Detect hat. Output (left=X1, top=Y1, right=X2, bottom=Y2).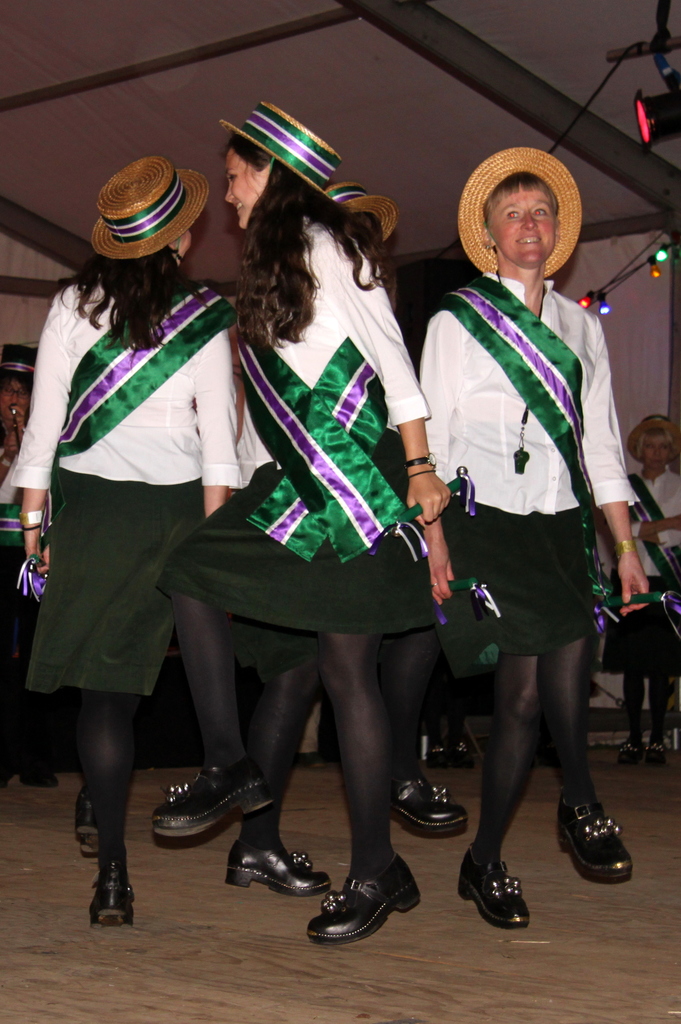
(left=327, top=183, right=398, bottom=239).
